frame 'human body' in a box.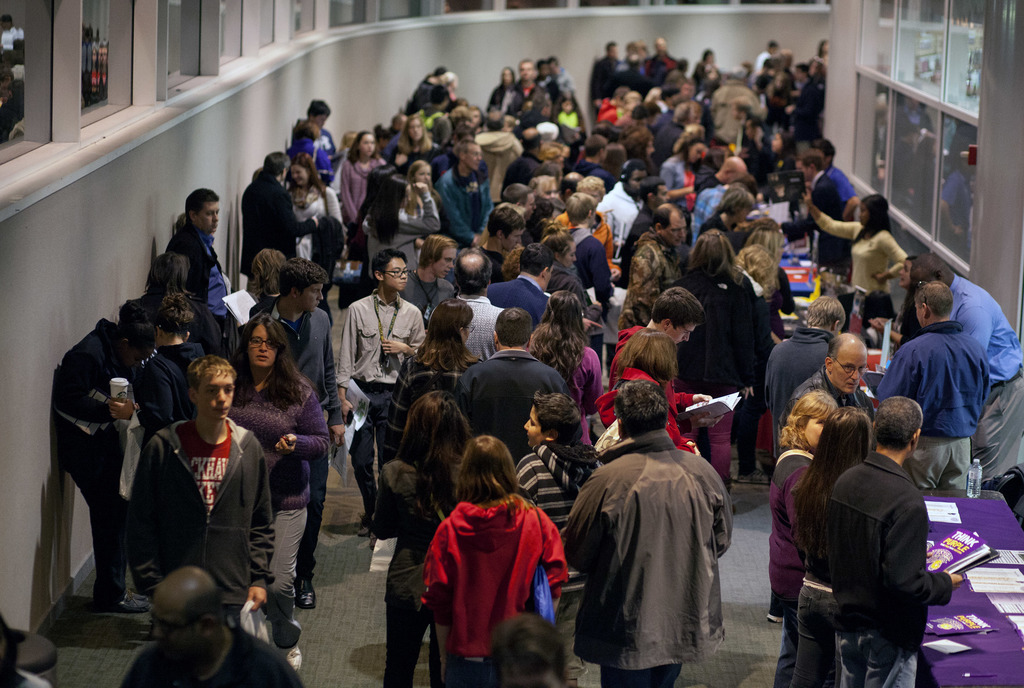
<box>118,570,305,687</box>.
